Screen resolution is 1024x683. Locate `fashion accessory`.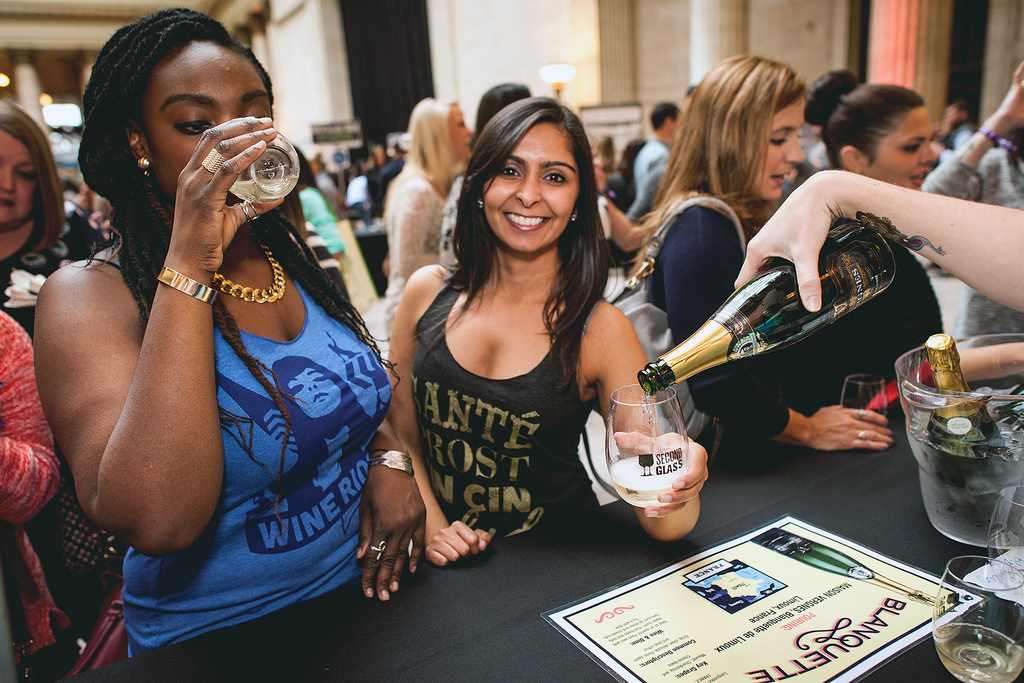
box(140, 156, 150, 177).
